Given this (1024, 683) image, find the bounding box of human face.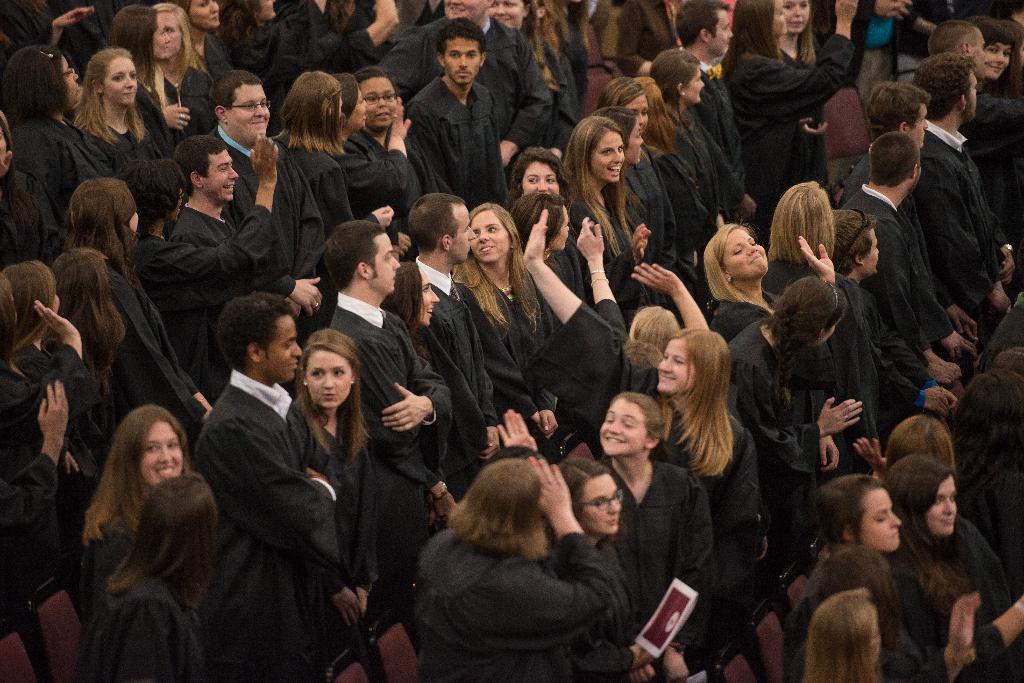
left=487, top=0, right=527, bottom=27.
